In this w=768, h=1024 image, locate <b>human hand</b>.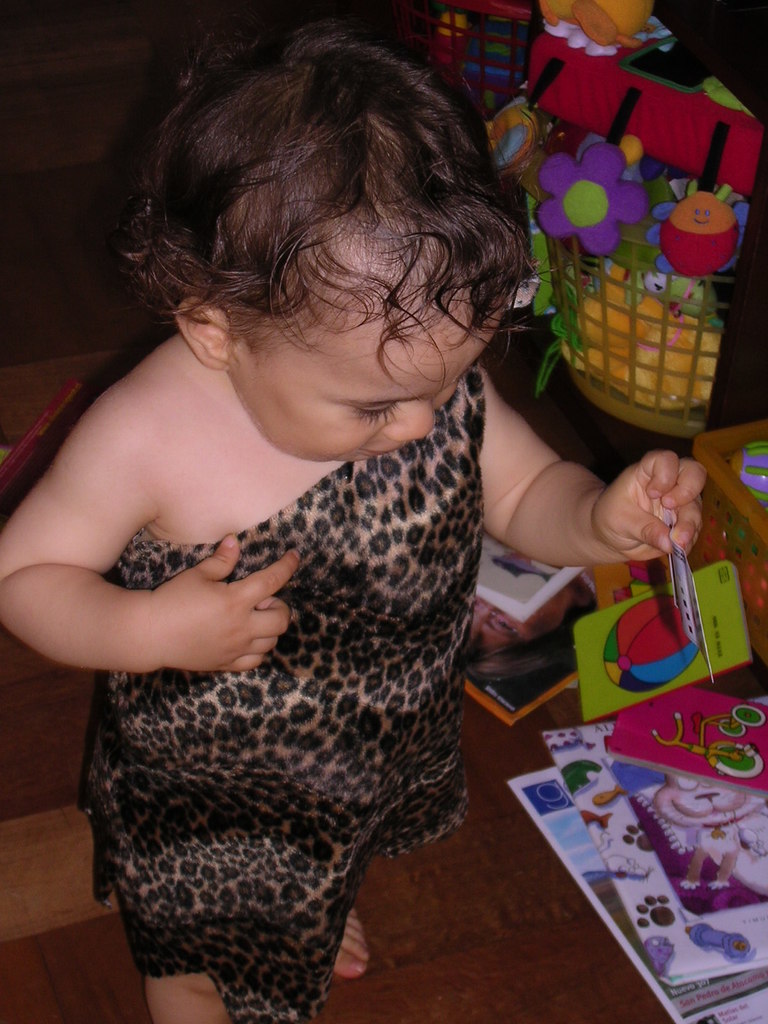
Bounding box: pyautogui.locateOnScreen(150, 531, 302, 678).
